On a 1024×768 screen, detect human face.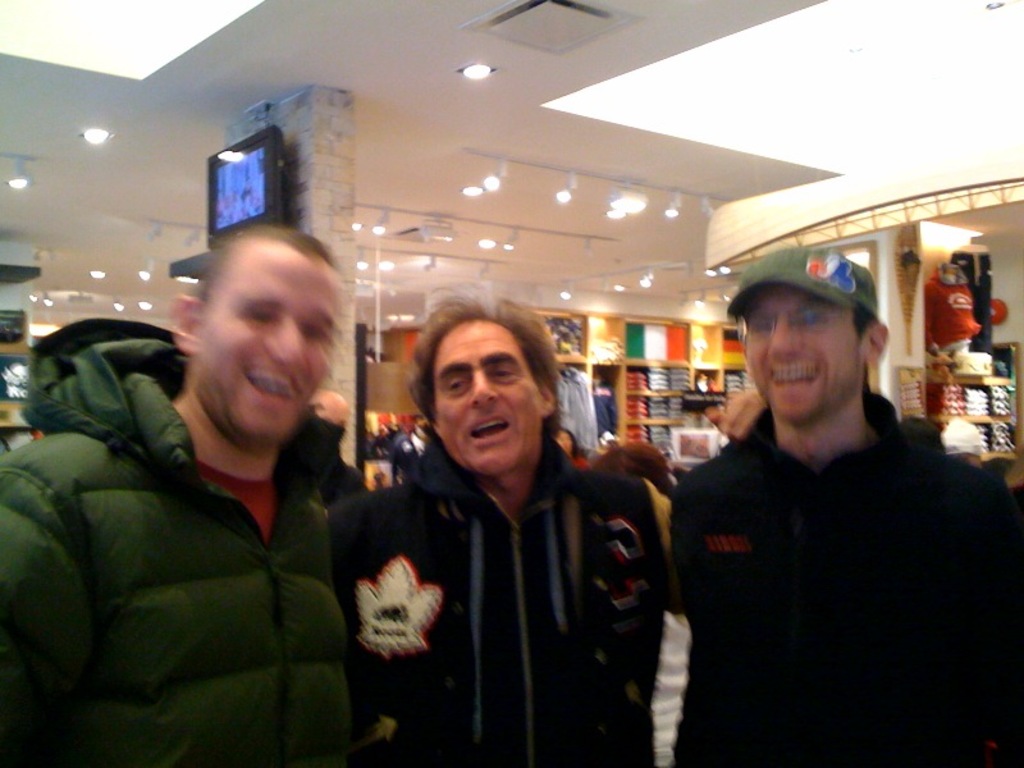
rect(436, 319, 543, 472).
